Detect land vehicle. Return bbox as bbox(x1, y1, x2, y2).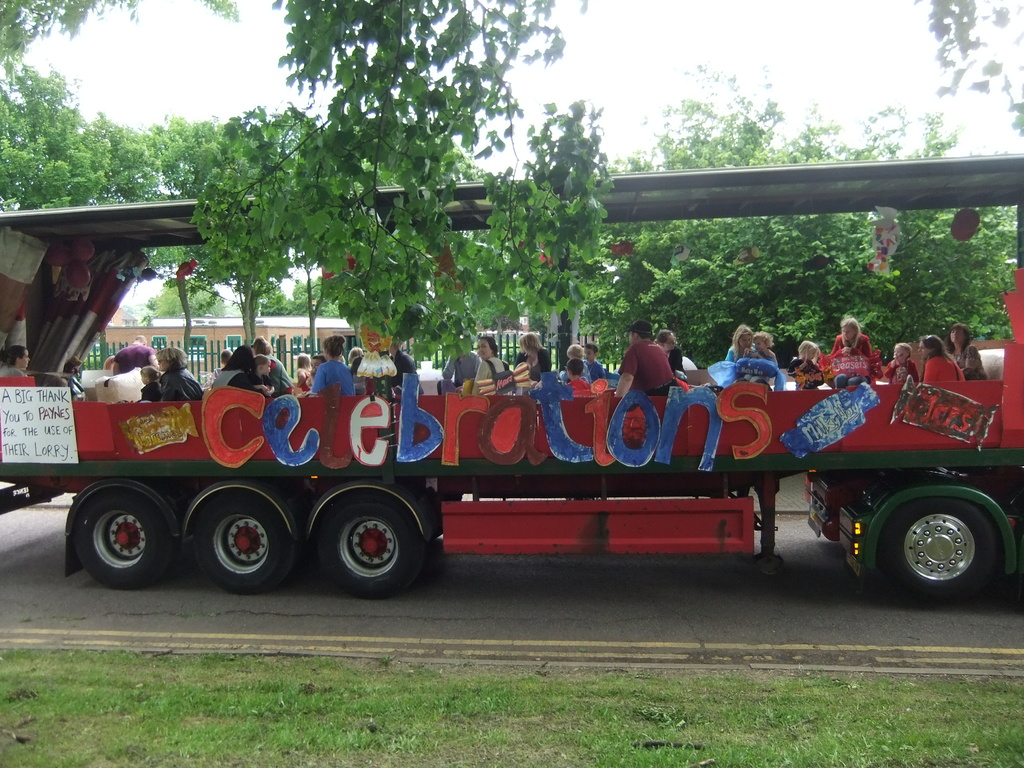
bbox(45, 264, 994, 602).
